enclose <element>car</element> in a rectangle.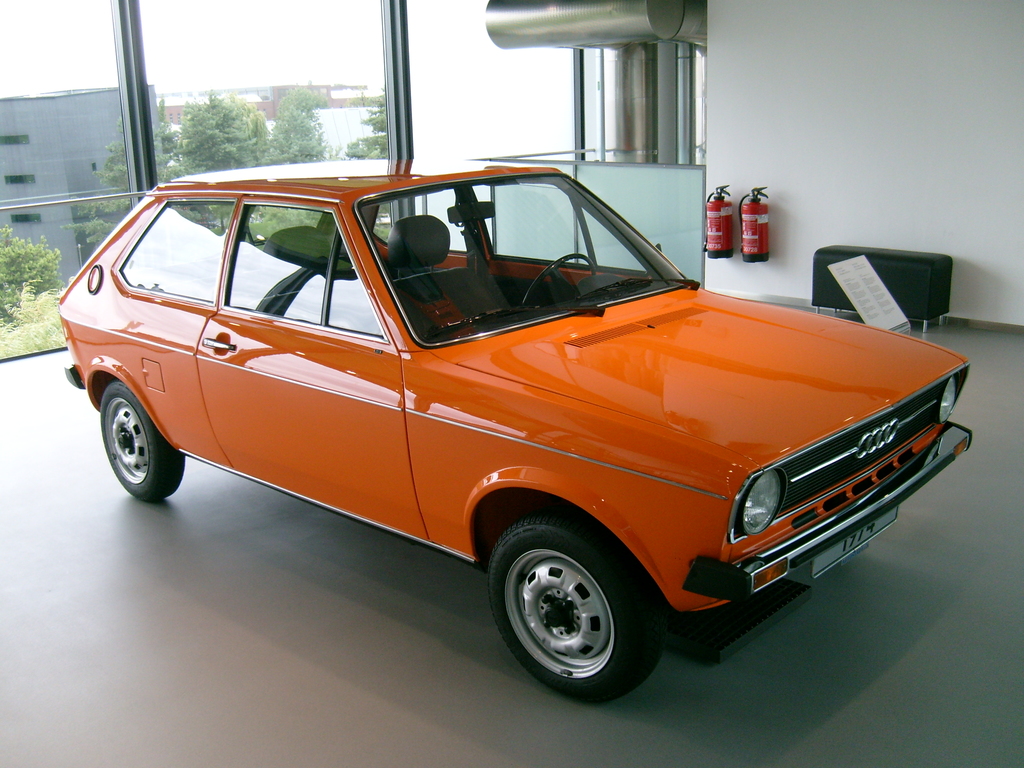
select_region(56, 159, 975, 707).
